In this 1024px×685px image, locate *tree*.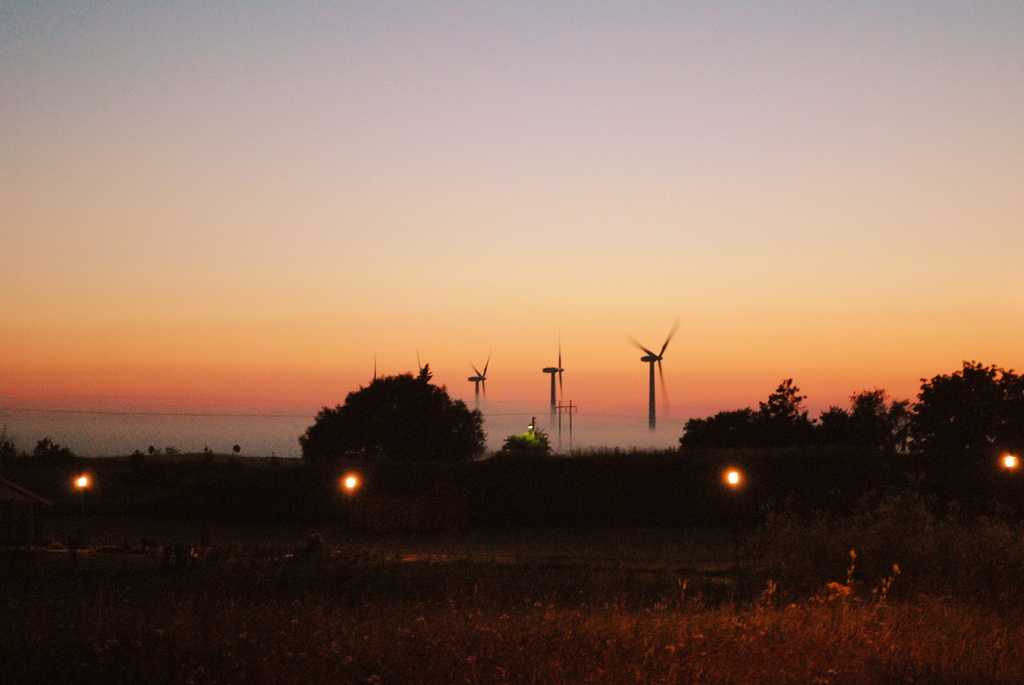
Bounding box: (x1=912, y1=339, x2=1018, y2=502).
